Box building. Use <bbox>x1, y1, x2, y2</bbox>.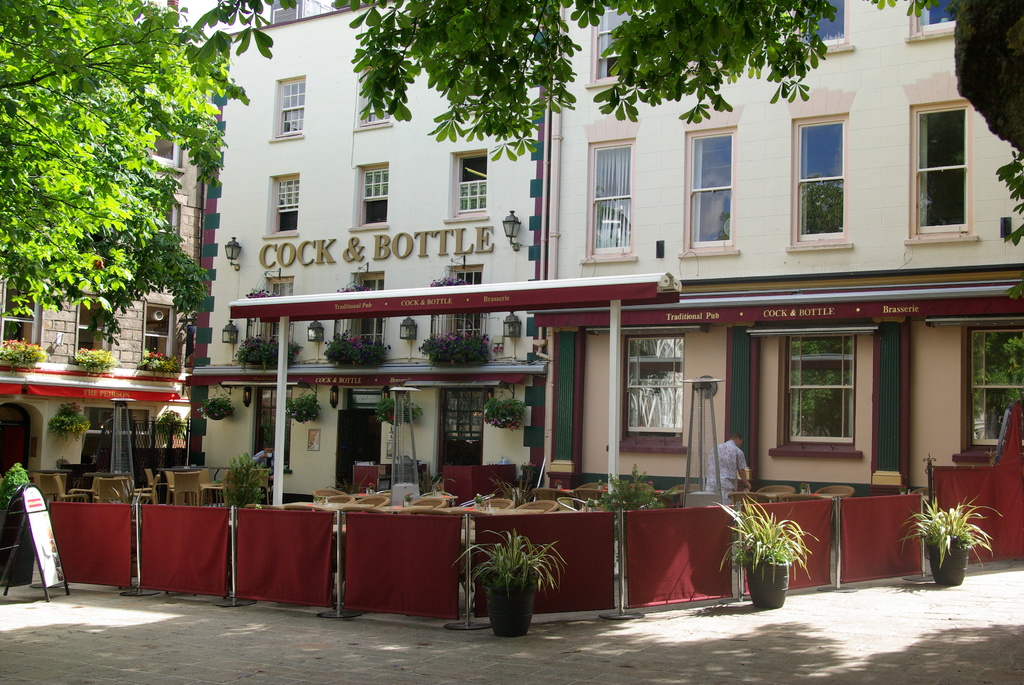
<bbox>0, 108, 194, 464</bbox>.
